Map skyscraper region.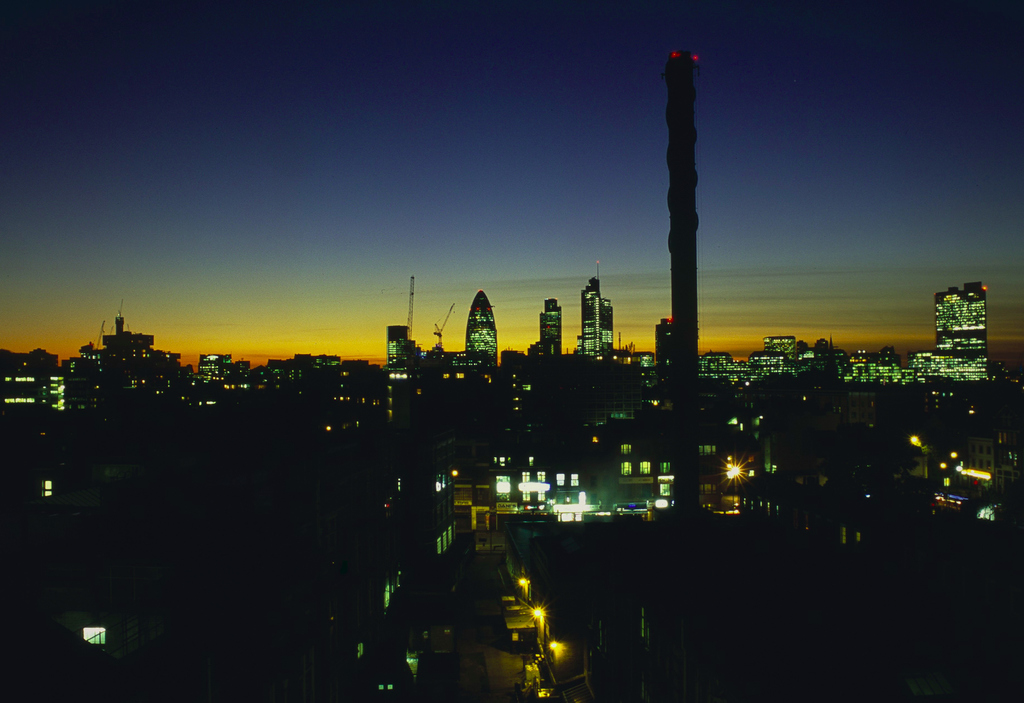
Mapped to {"x1": 386, "y1": 326, "x2": 411, "y2": 374}.
